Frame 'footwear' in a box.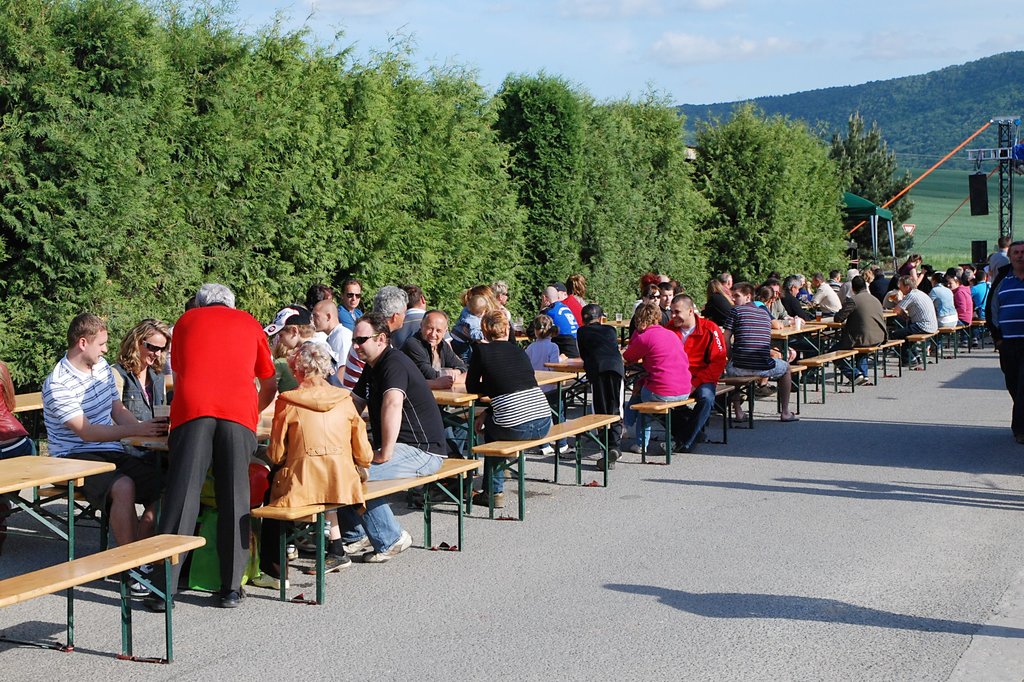
bbox(846, 375, 862, 386).
